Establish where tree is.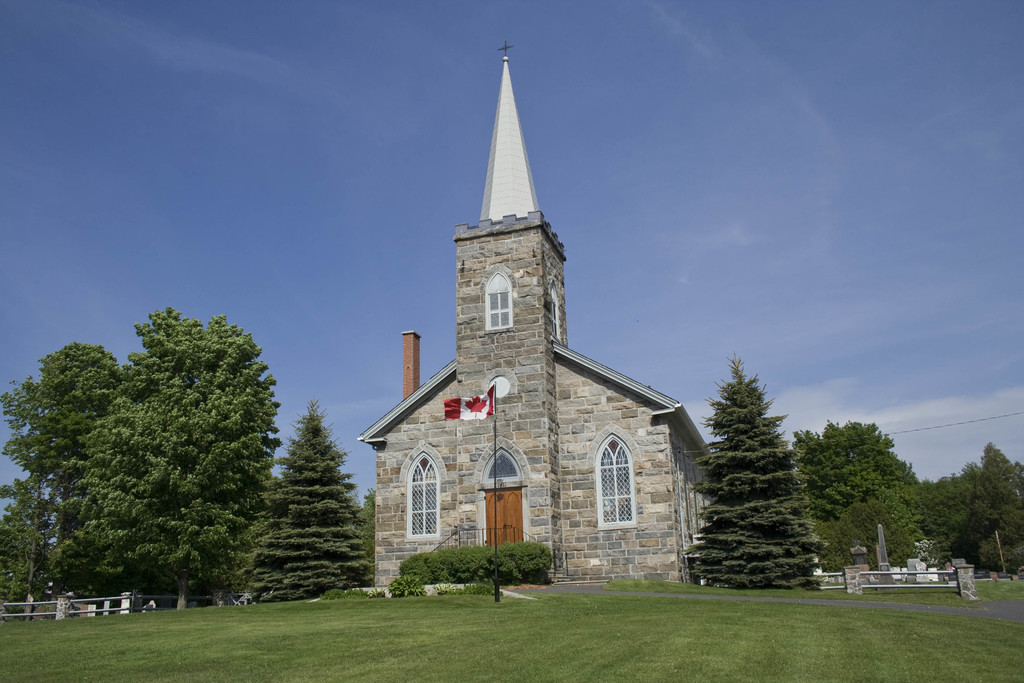
Established at bbox(355, 486, 384, 577).
